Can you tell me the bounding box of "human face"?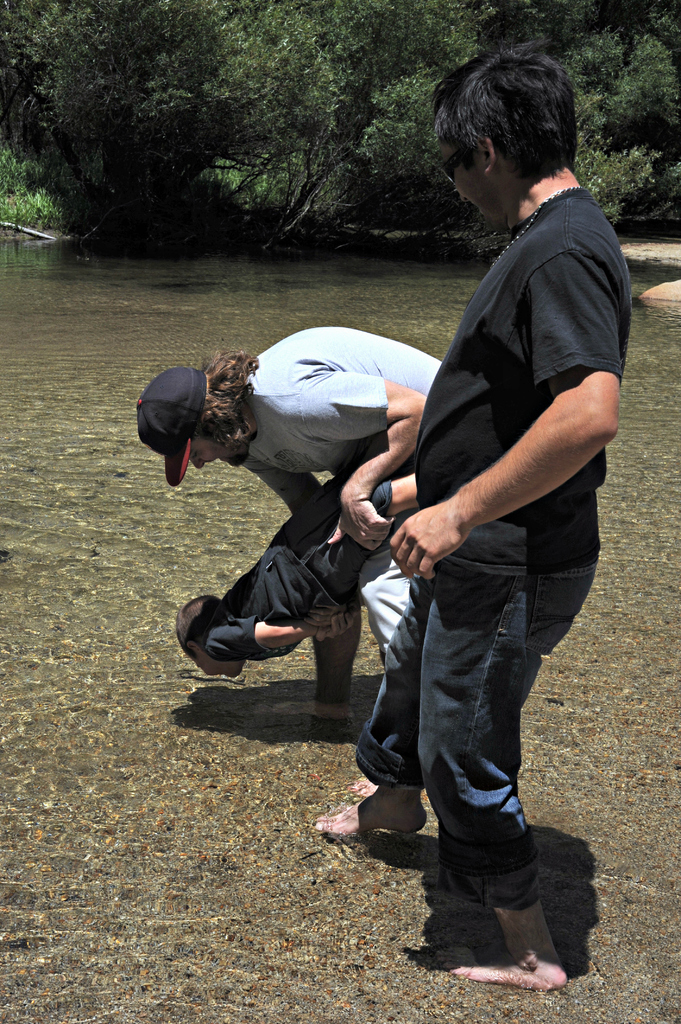
[435, 138, 507, 226].
